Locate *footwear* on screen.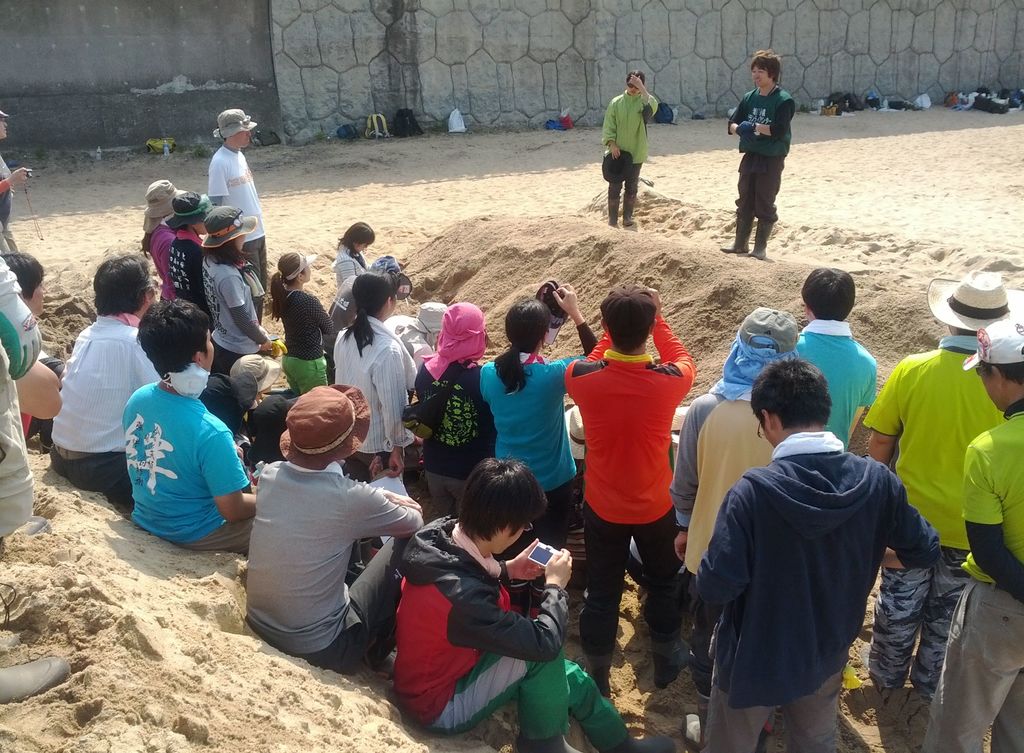
On screen at {"x1": 856, "y1": 636, "x2": 872, "y2": 673}.
